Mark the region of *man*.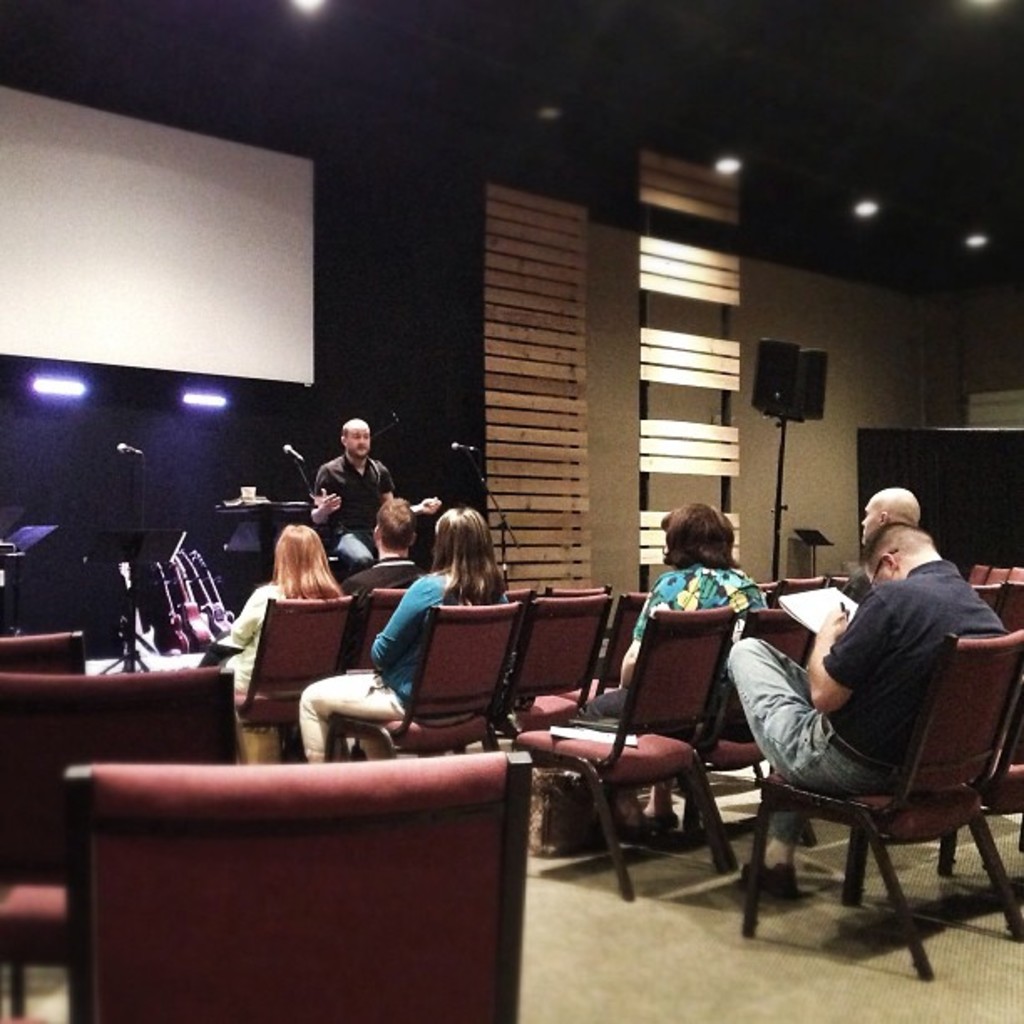
Region: bbox=(833, 484, 919, 596).
